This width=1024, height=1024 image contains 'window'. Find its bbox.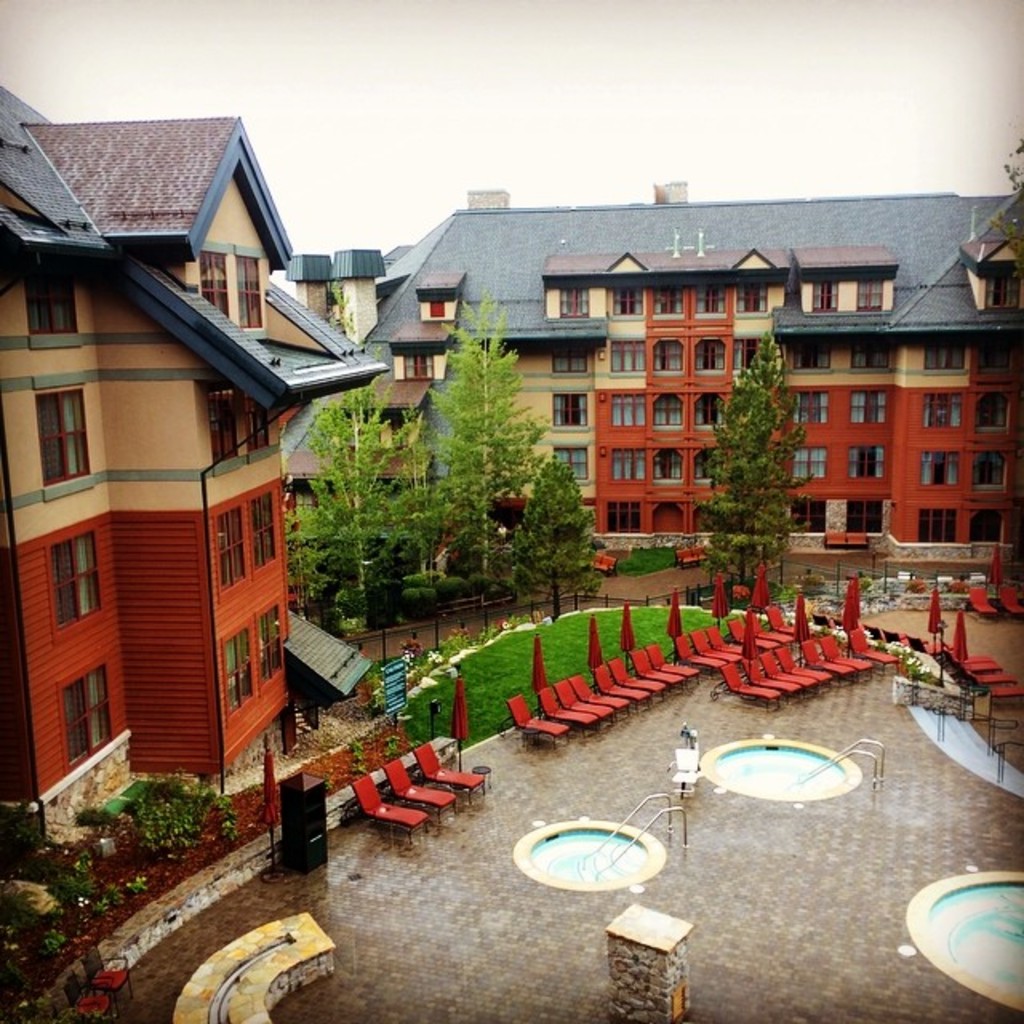
(35,387,96,494).
